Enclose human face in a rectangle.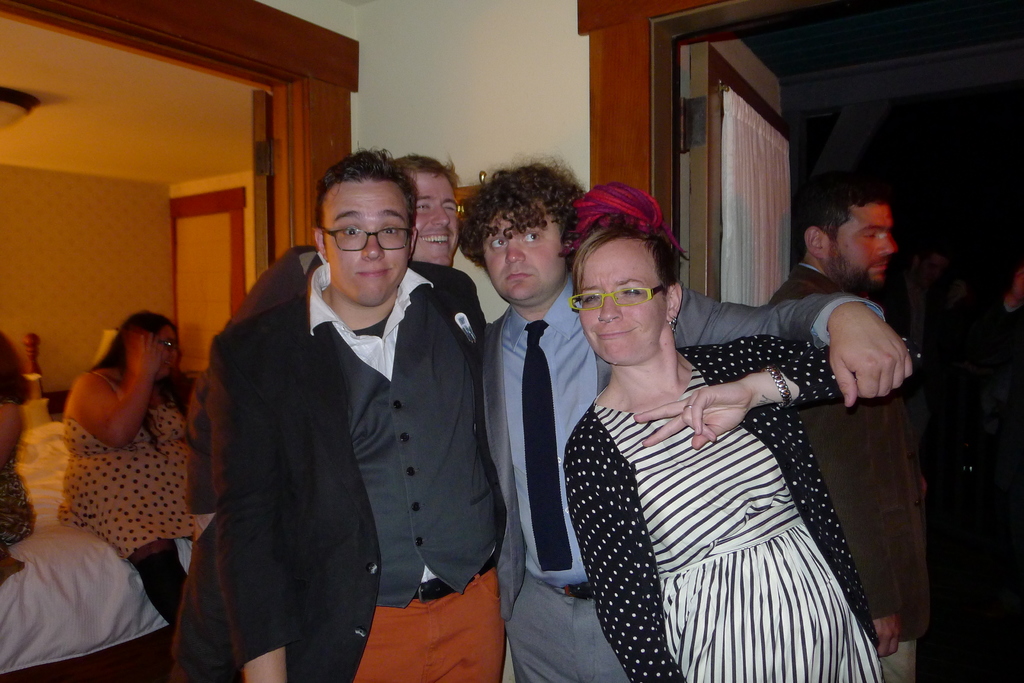
<box>576,244,666,365</box>.
